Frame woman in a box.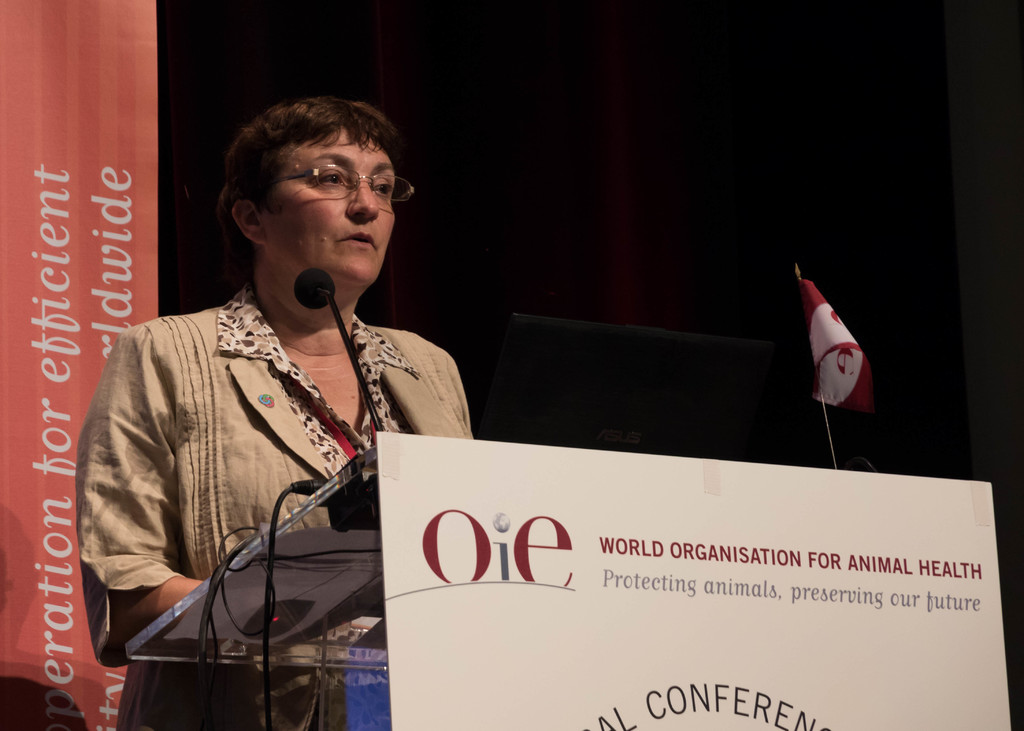
{"left": 85, "top": 97, "right": 489, "bottom": 688}.
